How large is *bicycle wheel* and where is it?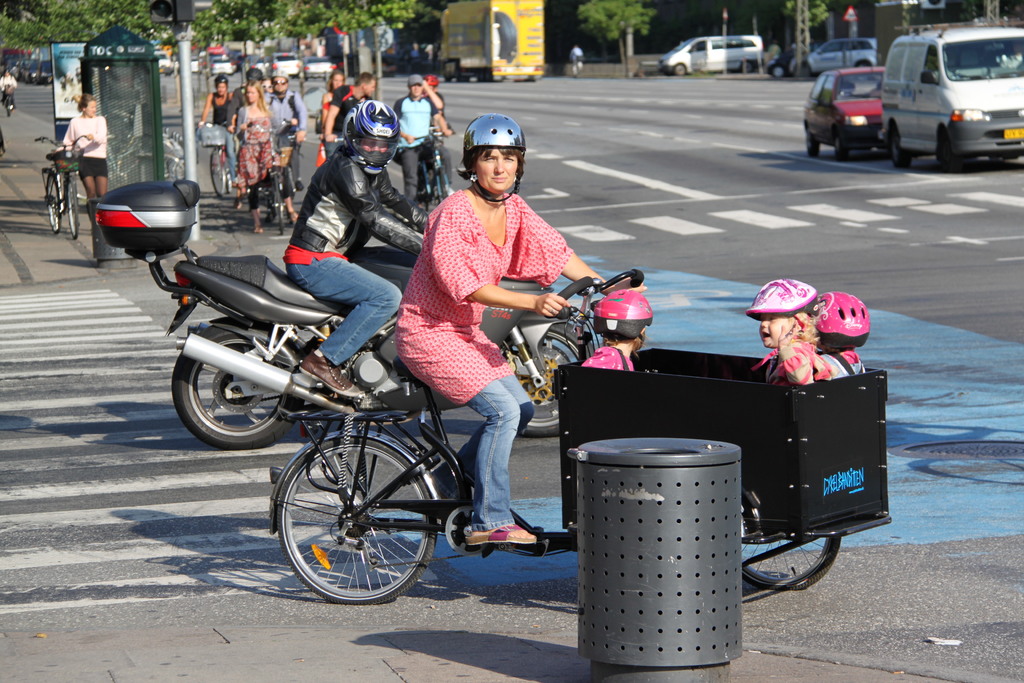
Bounding box: box=[742, 540, 838, 595].
